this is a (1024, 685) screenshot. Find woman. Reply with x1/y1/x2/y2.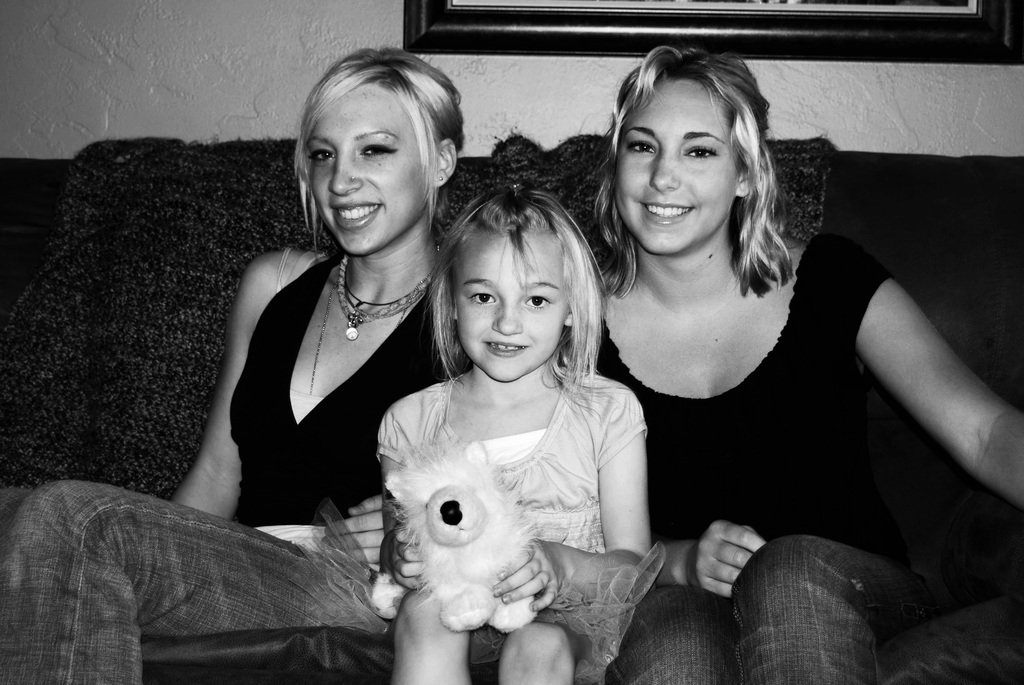
570/45/966/666.
